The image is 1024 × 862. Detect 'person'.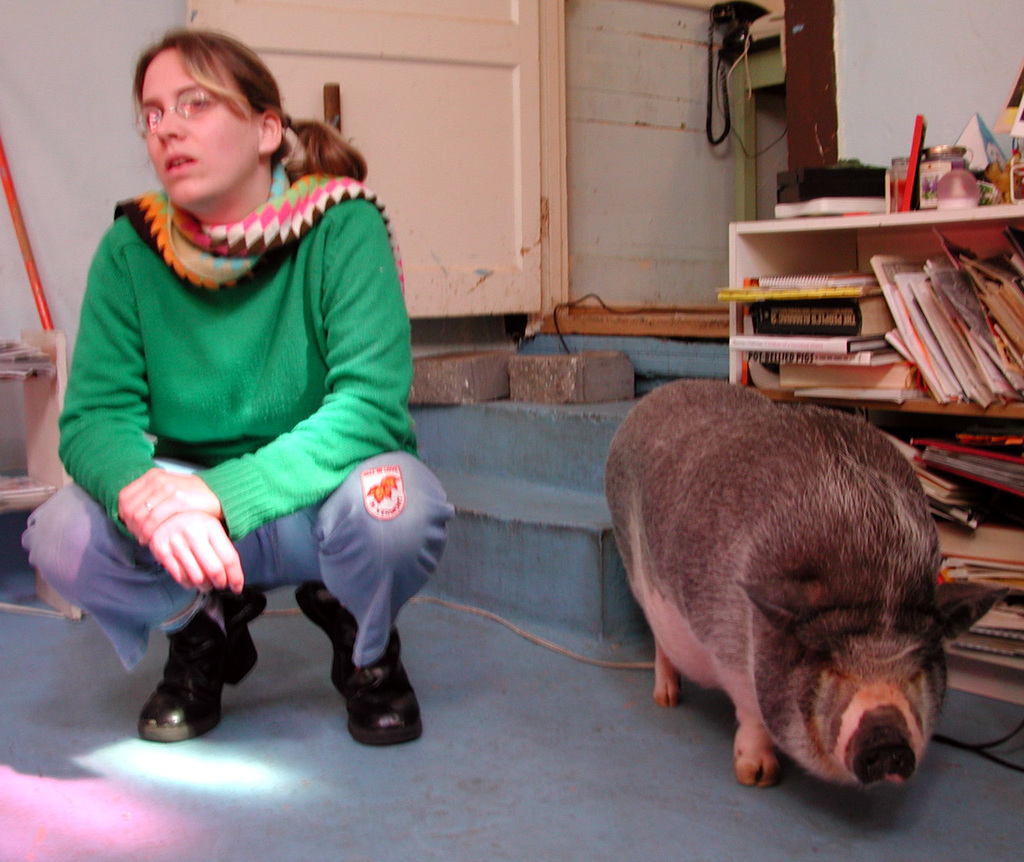
Detection: (22,29,452,747).
